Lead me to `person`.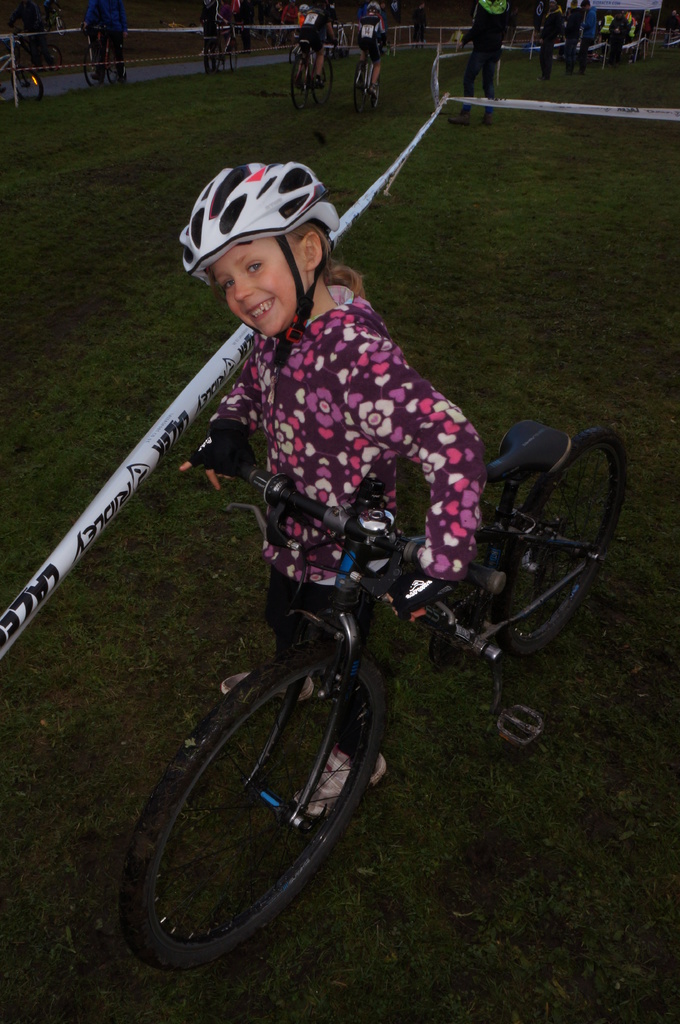
Lead to bbox=(536, 0, 571, 81).
